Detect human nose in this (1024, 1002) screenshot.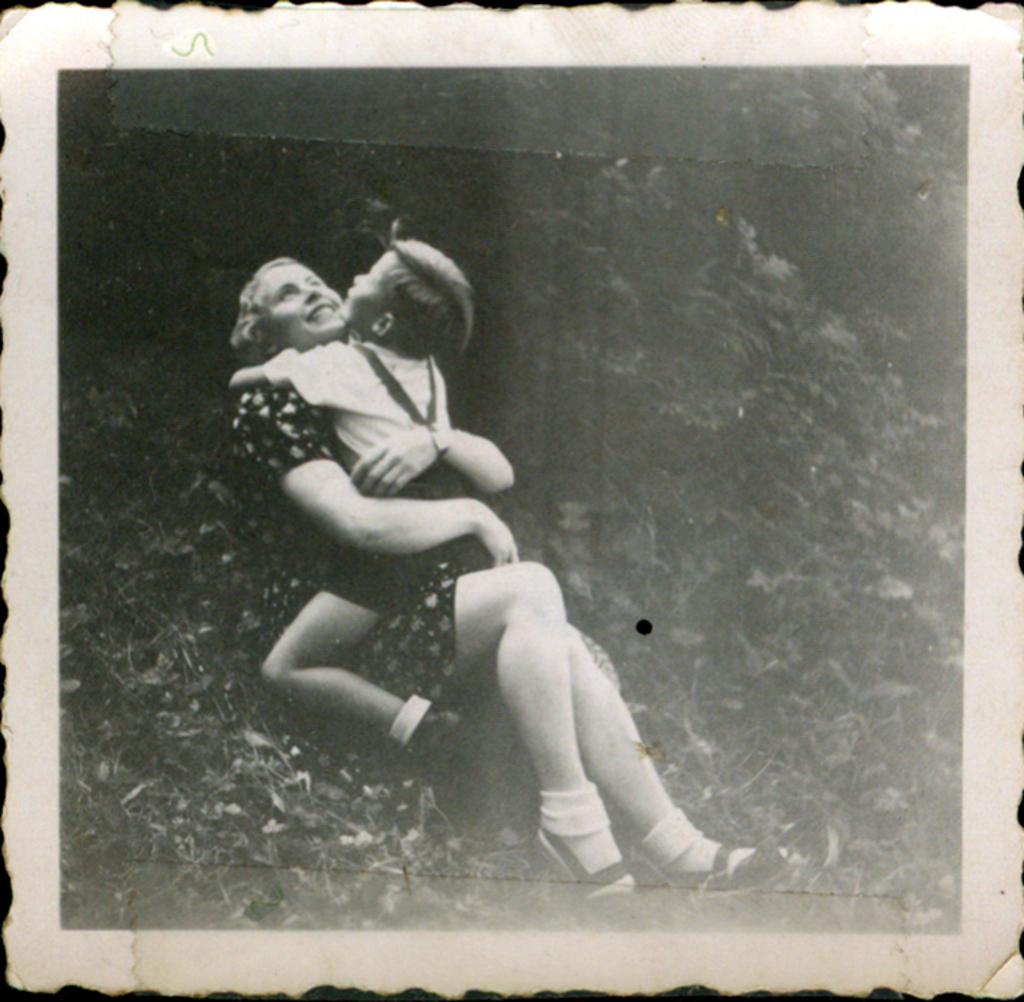
Detection: 352/273/366/282.
